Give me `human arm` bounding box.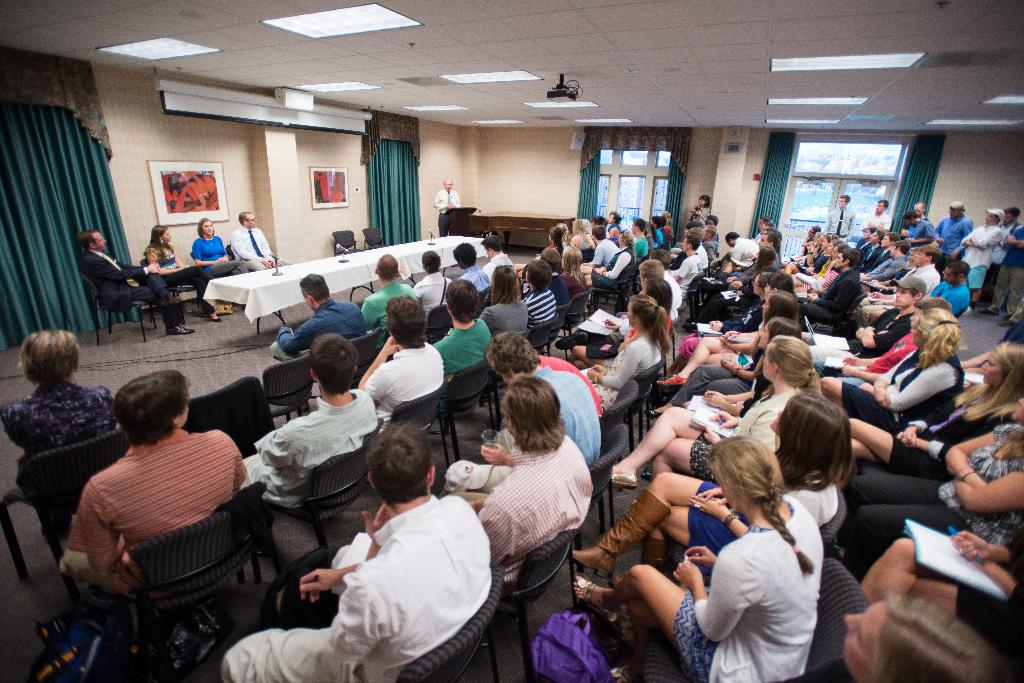
region(719, 355, 762, 383).
